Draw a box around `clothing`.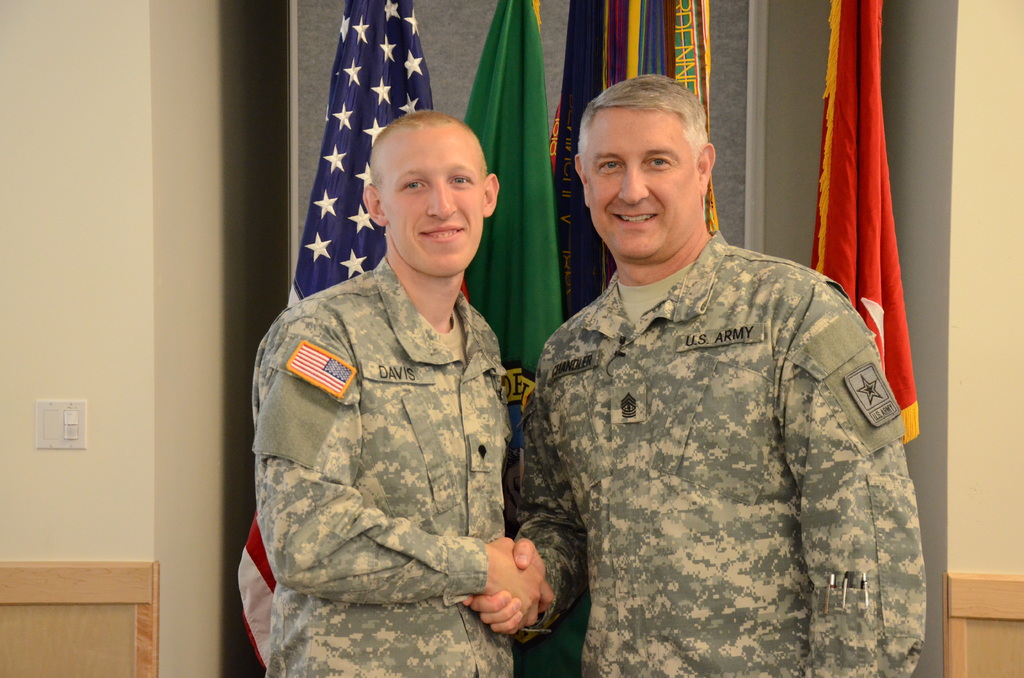
bbox=[235, 196, 538, 663].
